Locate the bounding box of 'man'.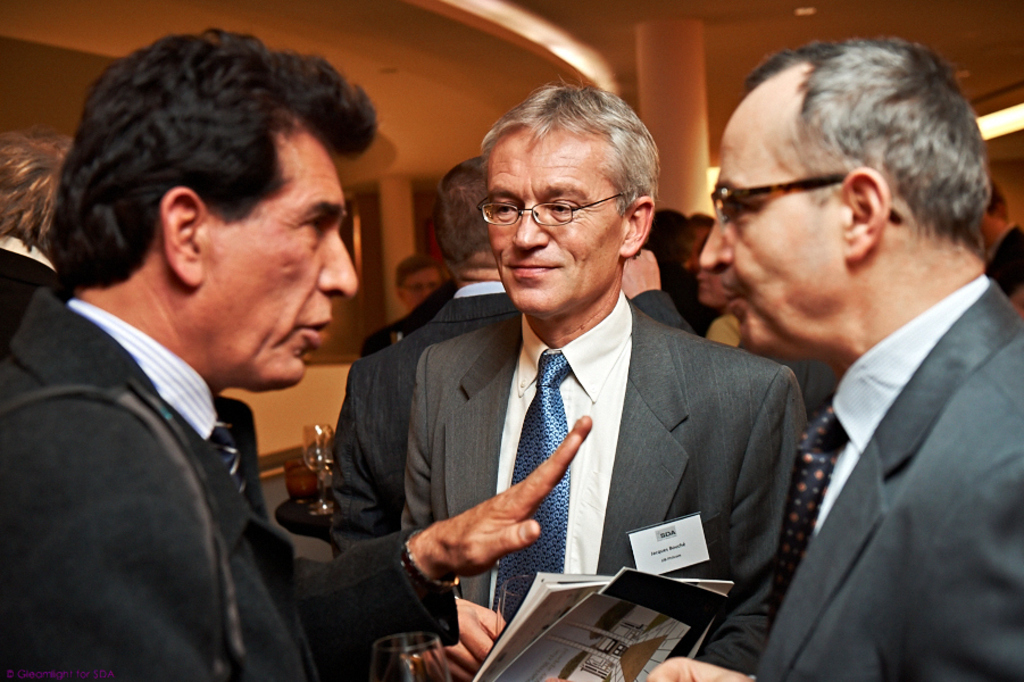
Bounding box: [400, 72, 808, 681].
